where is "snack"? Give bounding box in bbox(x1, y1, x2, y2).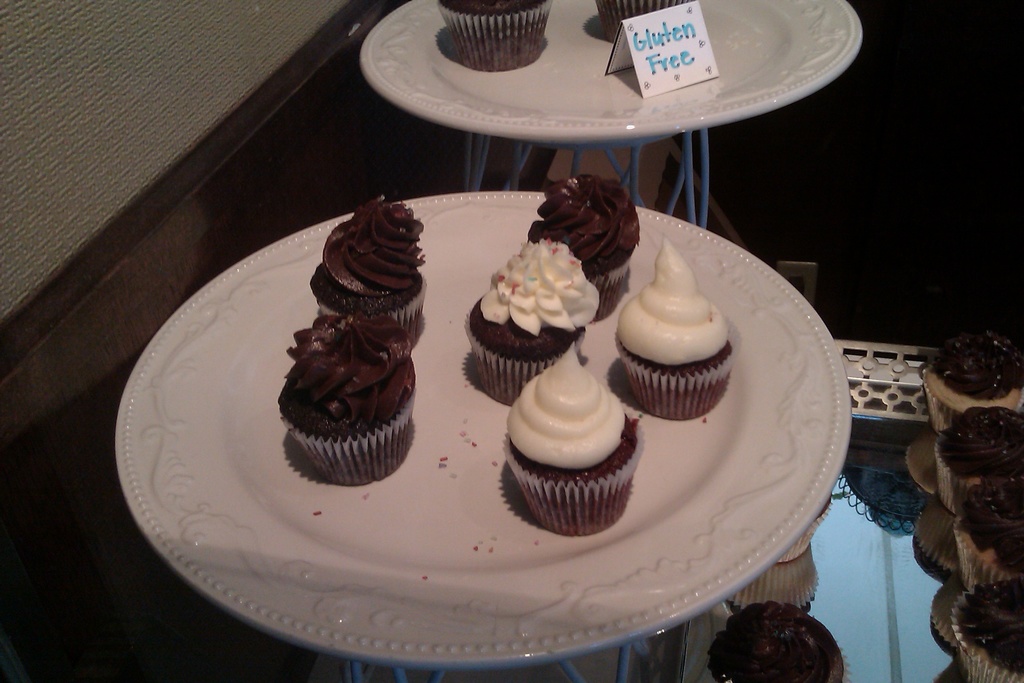
bbox(598, 0, 690, 41).
